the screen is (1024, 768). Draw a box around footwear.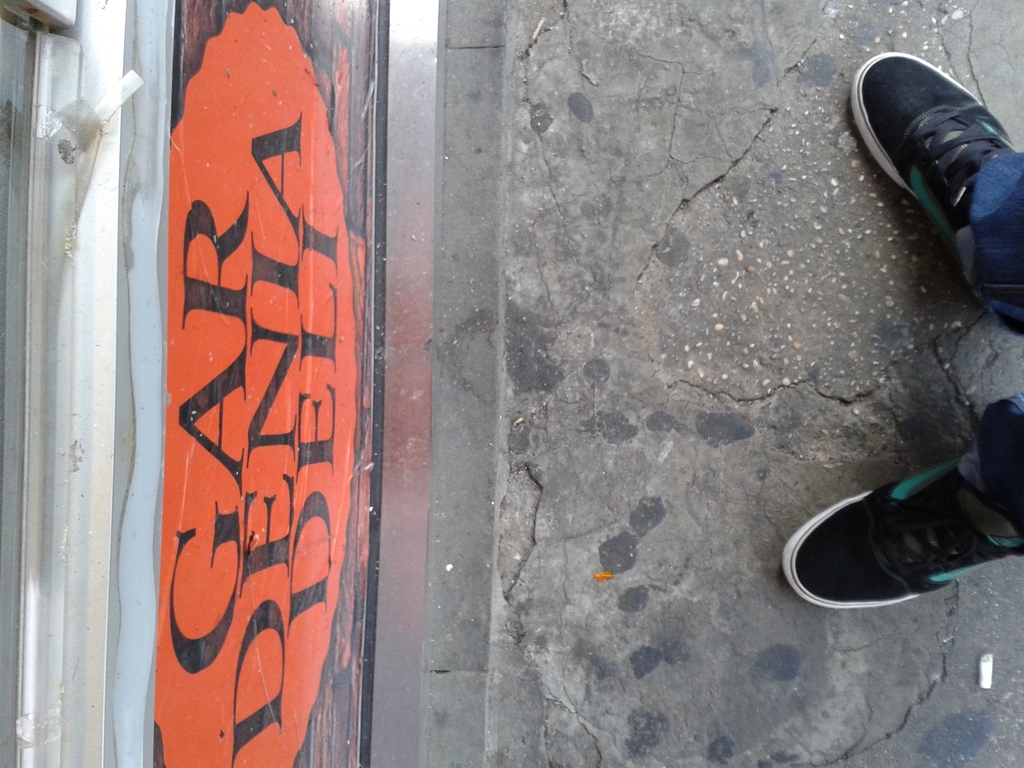
x1=854, y1=31, x2=1018, y2=314.
